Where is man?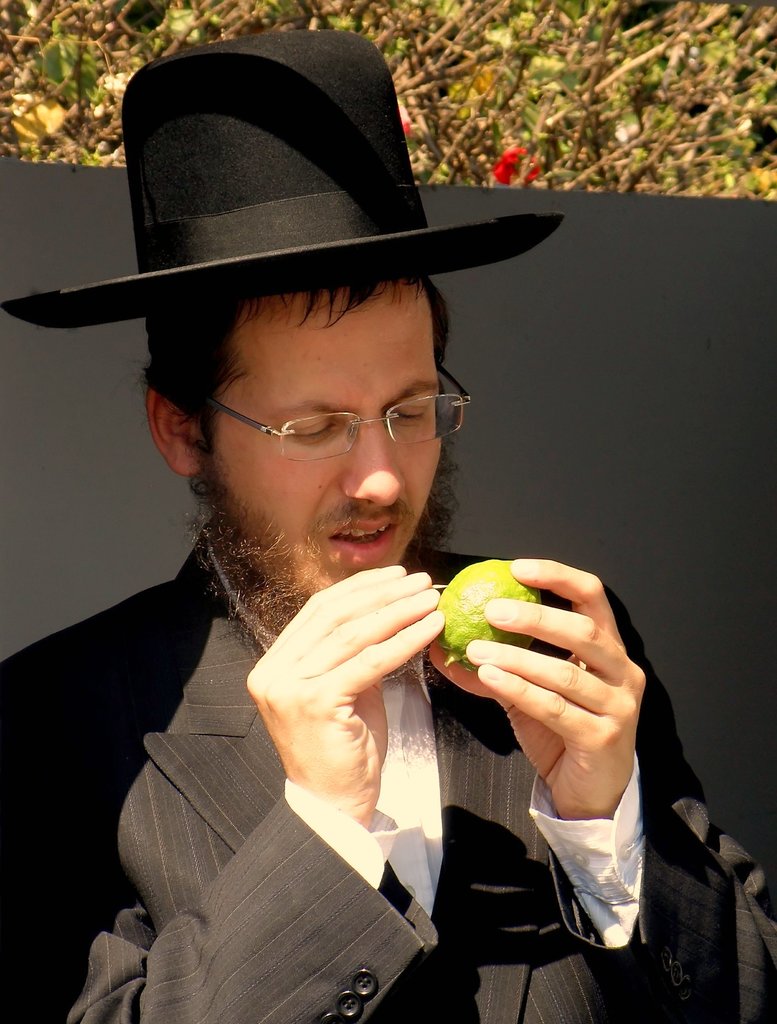
x1=13, y1=102, x2=663, y2=1005.
